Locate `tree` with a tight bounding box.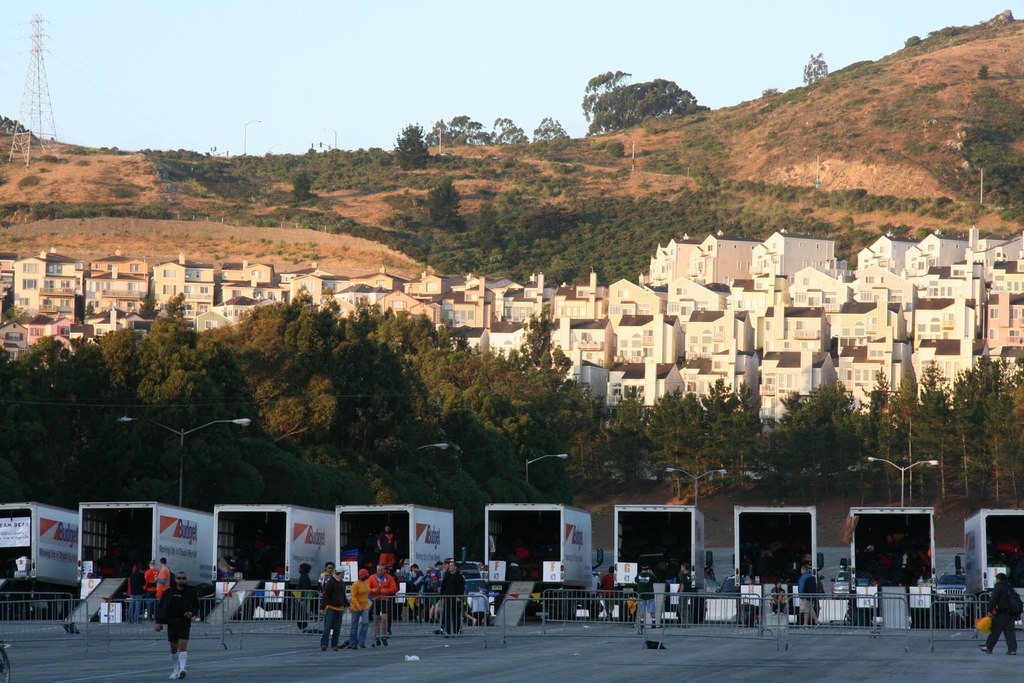
rect(477, 188, 513, 261).
